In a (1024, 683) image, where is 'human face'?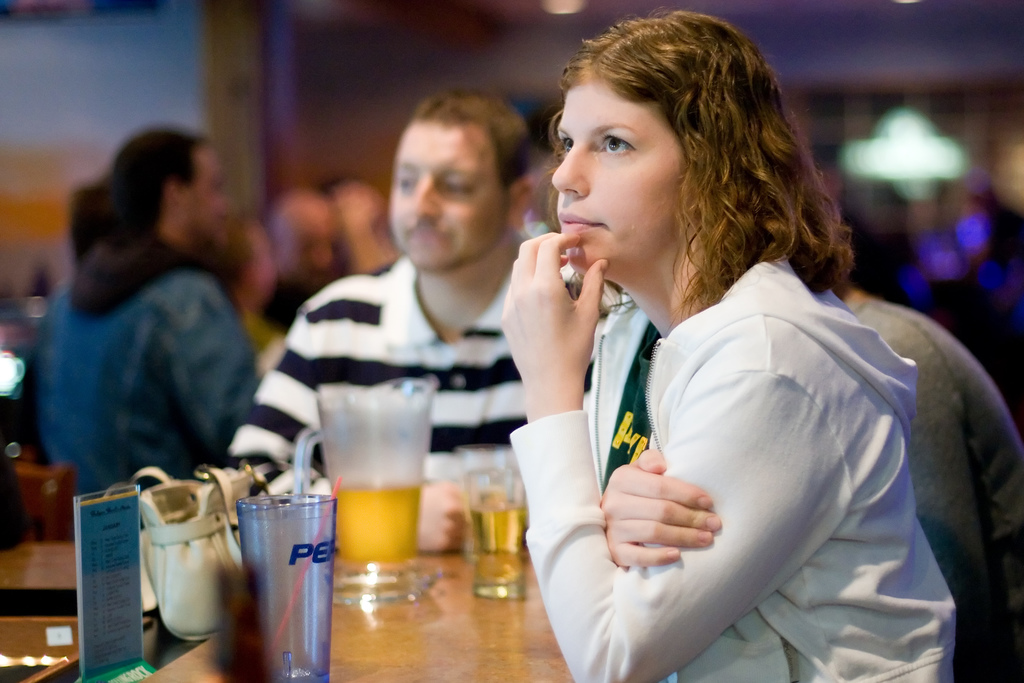
box(555, 45, 703, 299).
